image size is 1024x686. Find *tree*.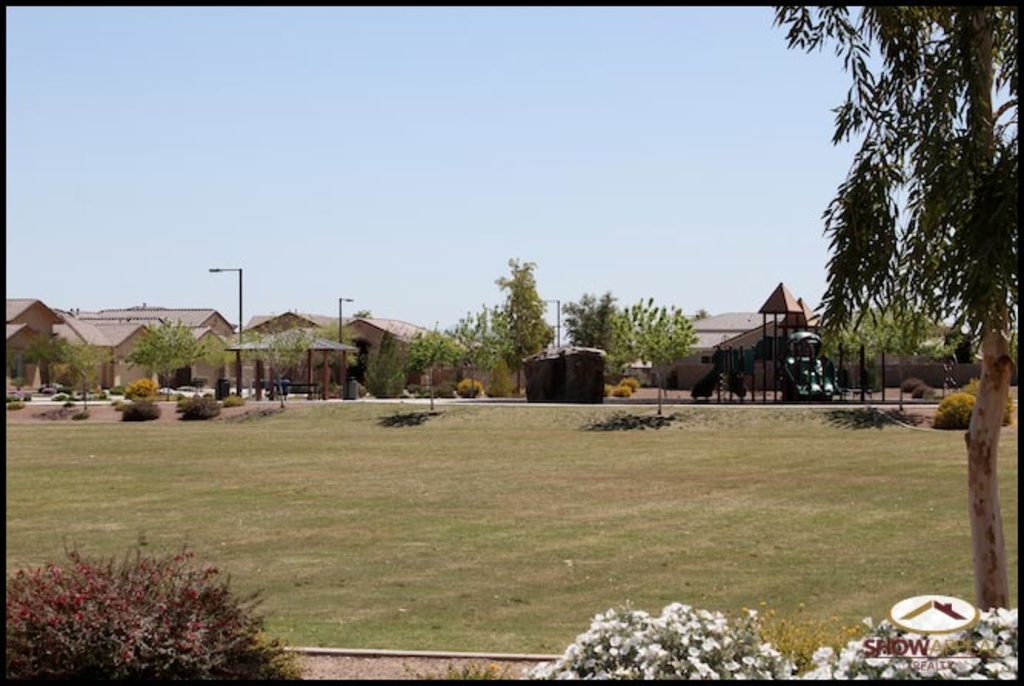
region(123, 321, 204, 389).
